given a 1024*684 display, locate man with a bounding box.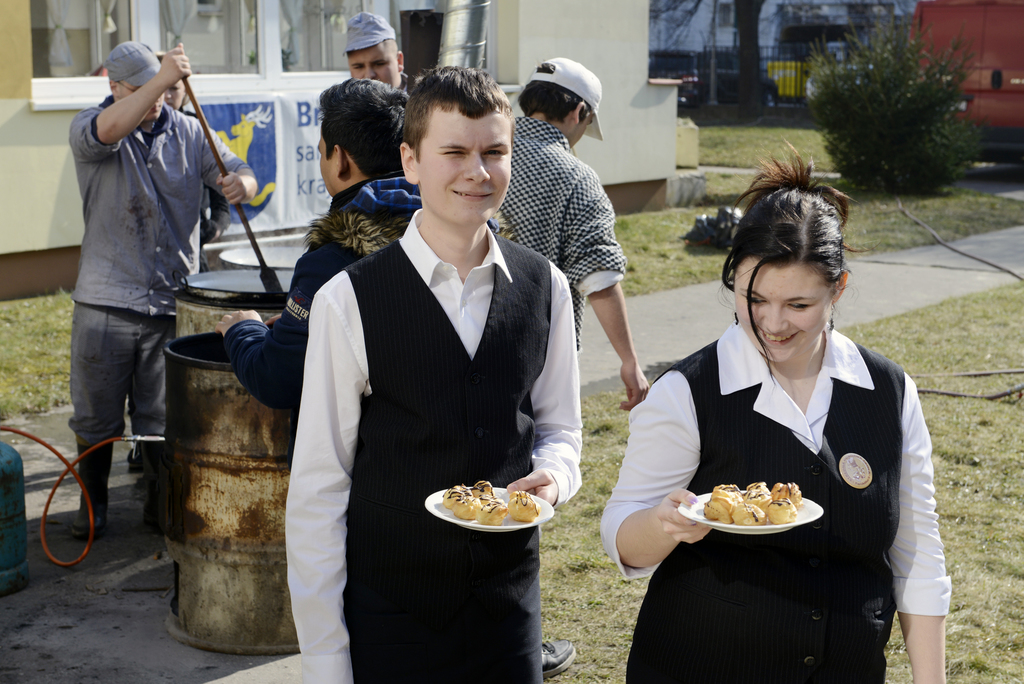
Located: detection(207, 75, 427, 418).
